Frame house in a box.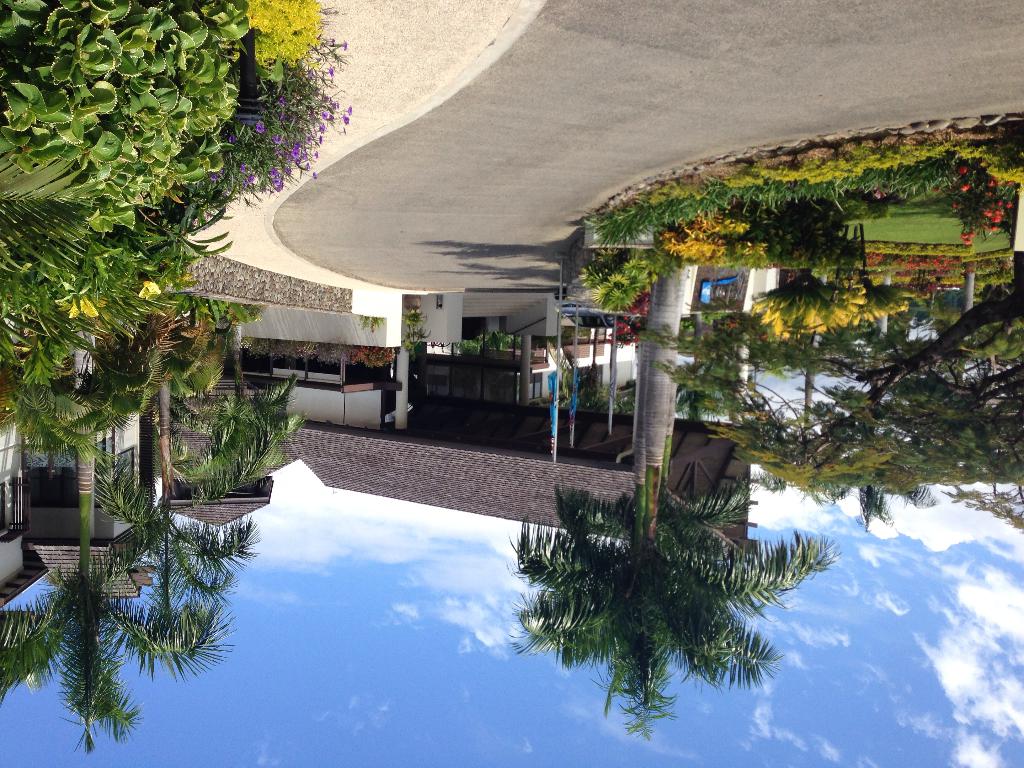
[left=0, top=358, right=47, bottom=608].
